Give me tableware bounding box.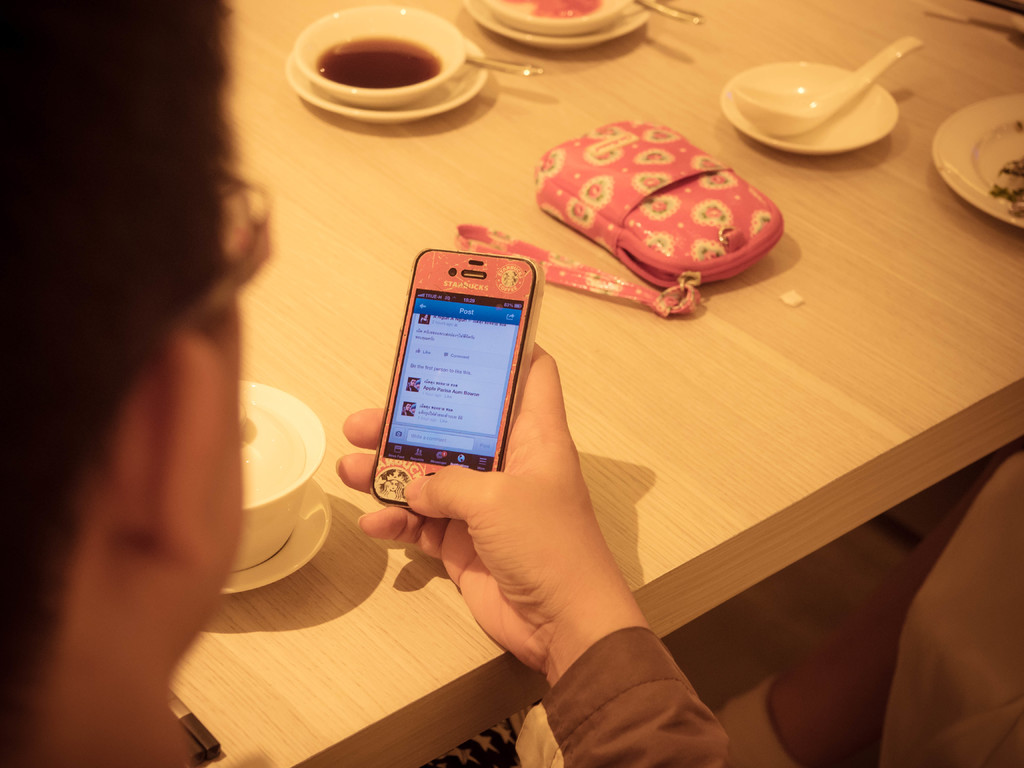
<bbox>730, 35, 924, 140</bbox>.
